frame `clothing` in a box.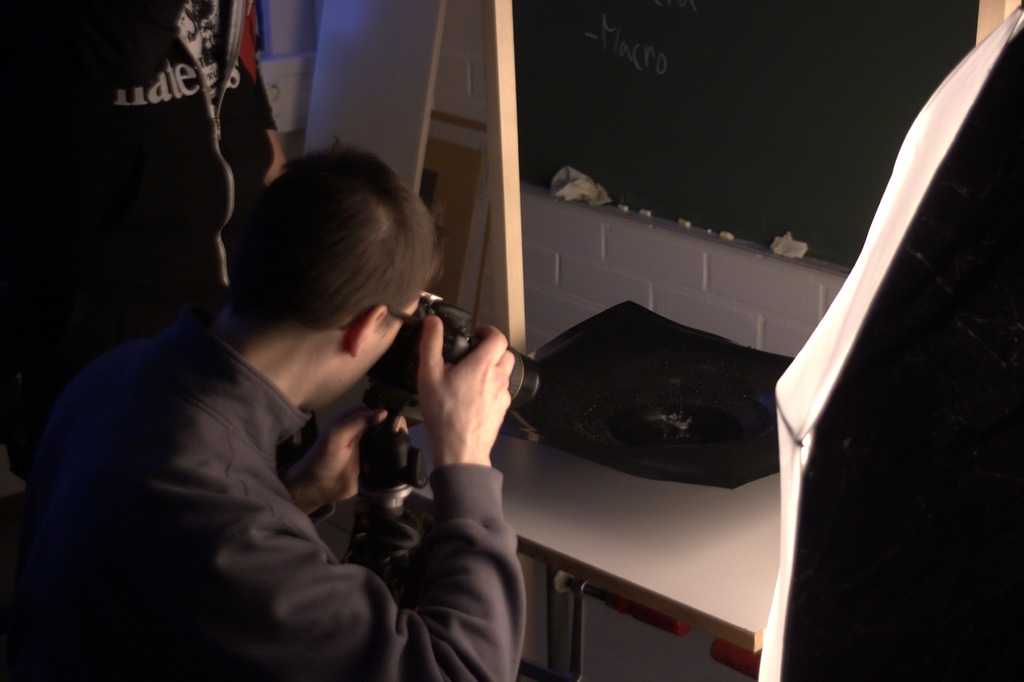
[left=0, top=302, right=525, bottom=681].
